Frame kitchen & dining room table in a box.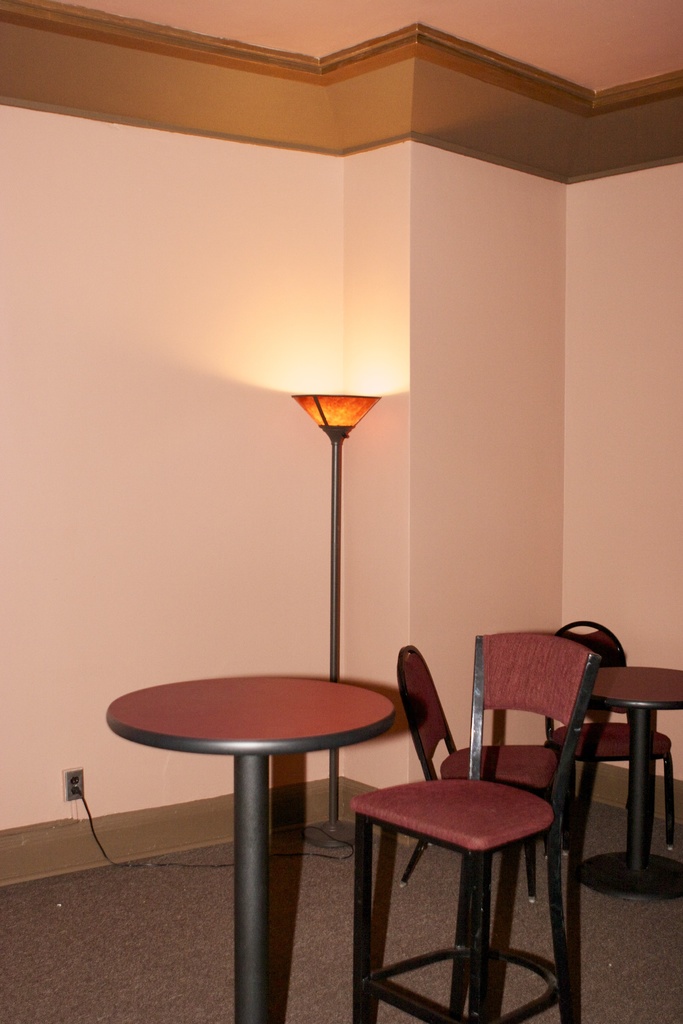
{"x1": 397, "y1": 618, "x2": 682, "y2": 904}.
